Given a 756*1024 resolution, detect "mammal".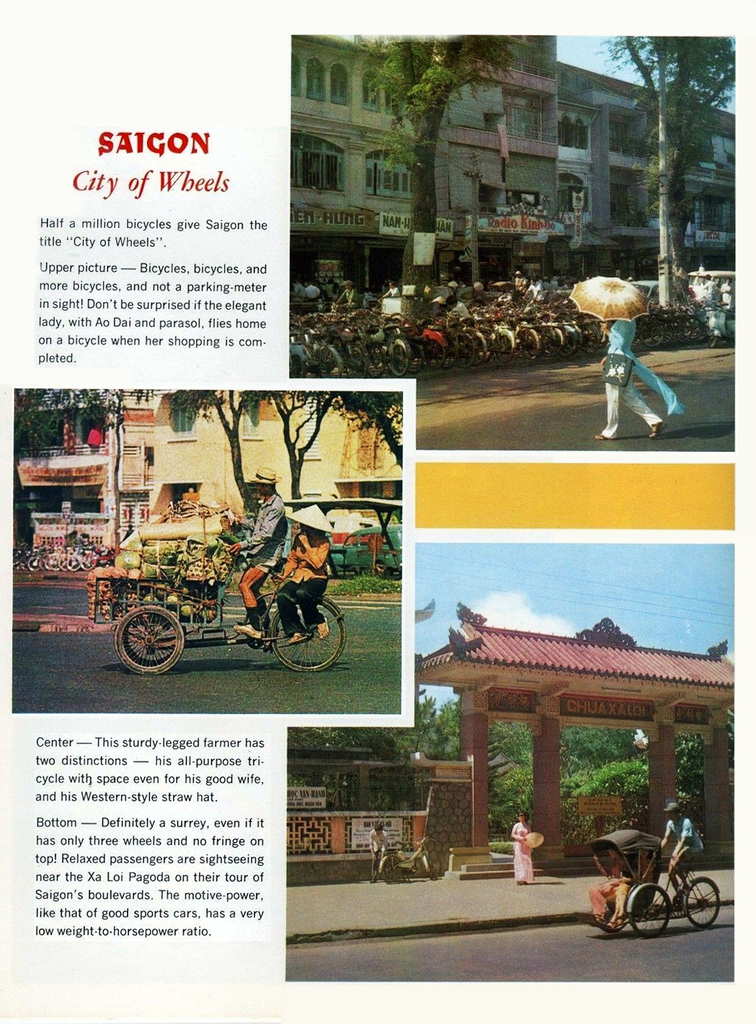
bbox=(367, 823, 392, 878).
